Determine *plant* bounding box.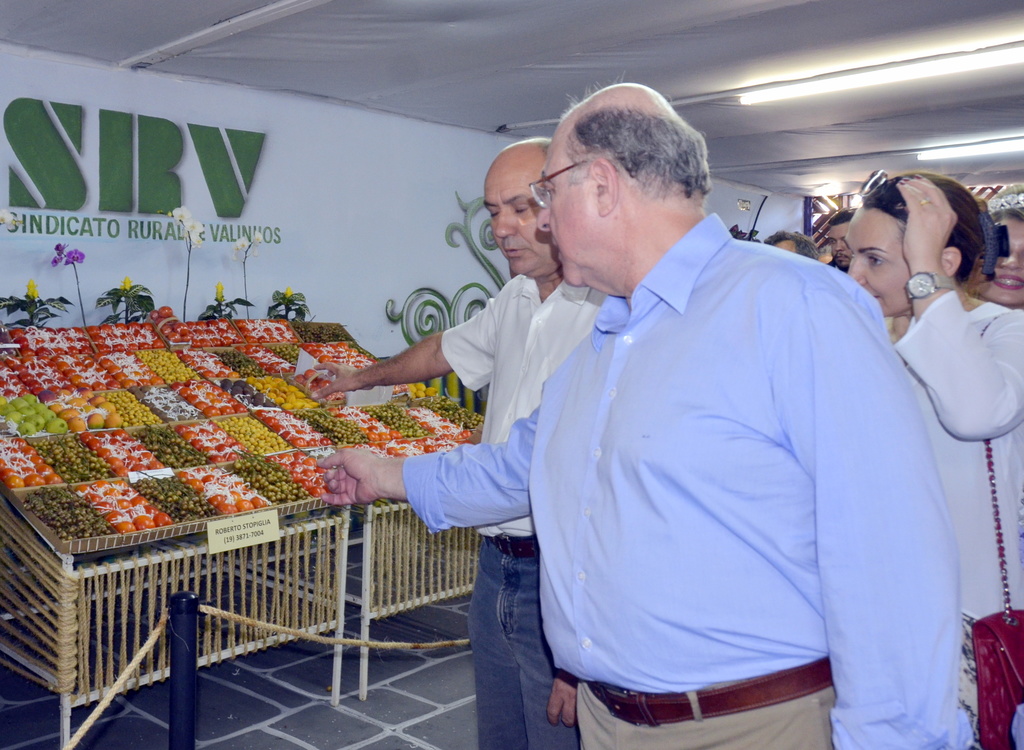
Determined: bbox(263, 283, 314, 317).
